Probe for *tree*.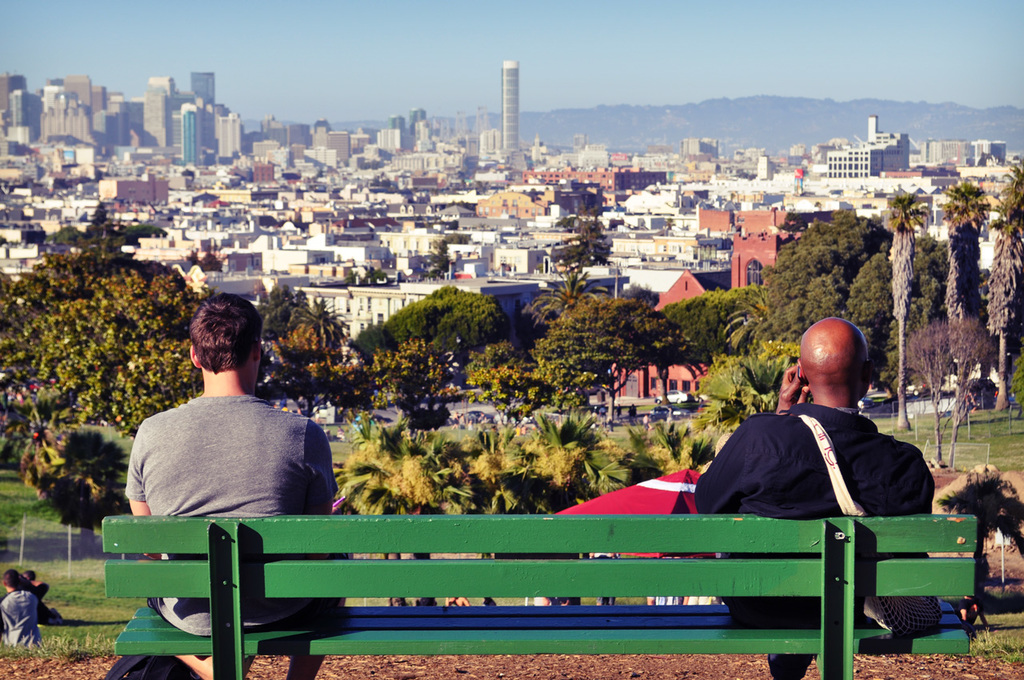
Probe result: {"left": 91, "top": 202, "right": 113, "bottom": 229}.
